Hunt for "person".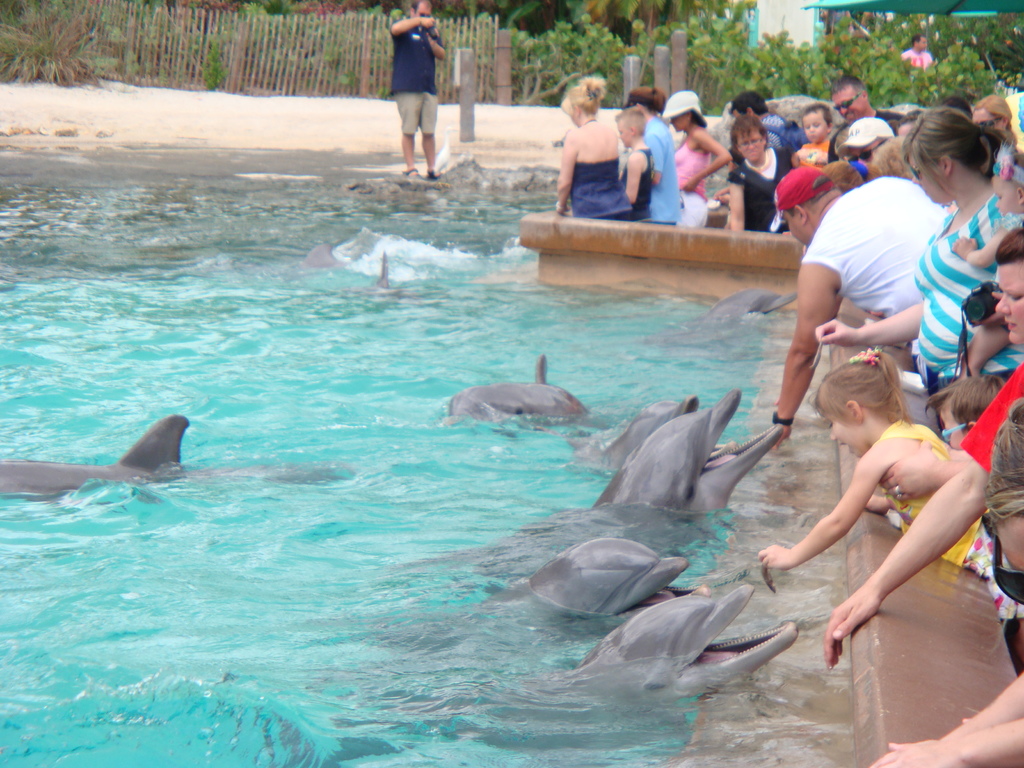
Hunted down at locate(554, 76, 644, 214).
